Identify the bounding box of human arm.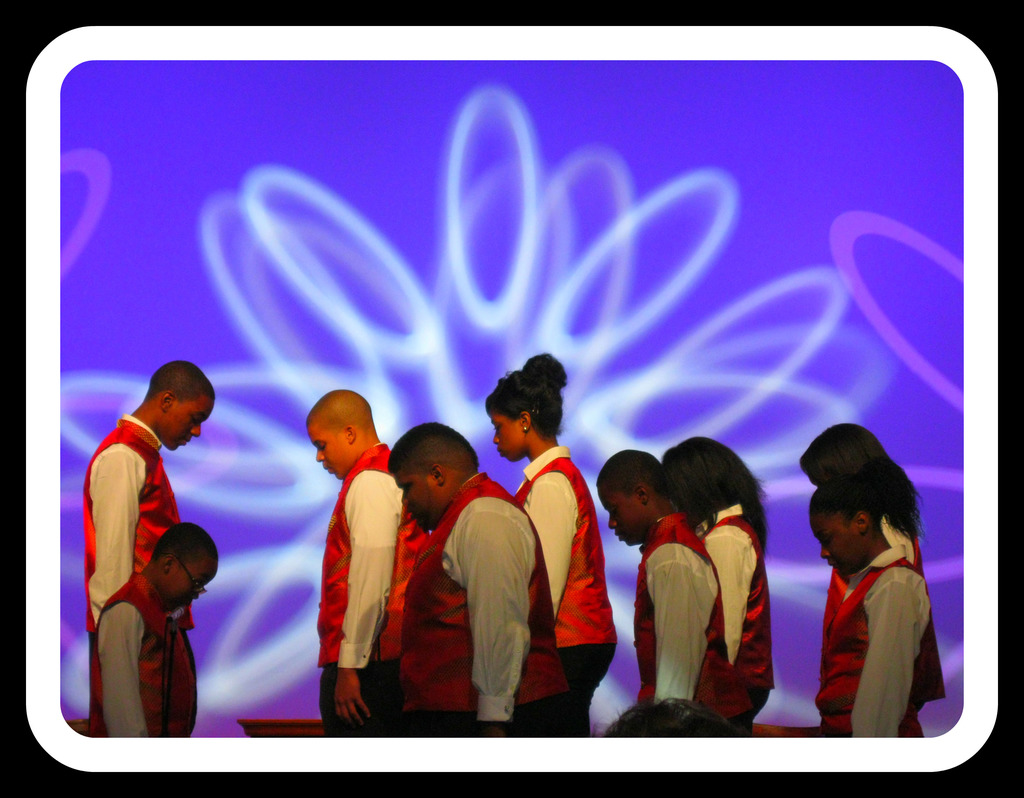
90 451 143 619.
